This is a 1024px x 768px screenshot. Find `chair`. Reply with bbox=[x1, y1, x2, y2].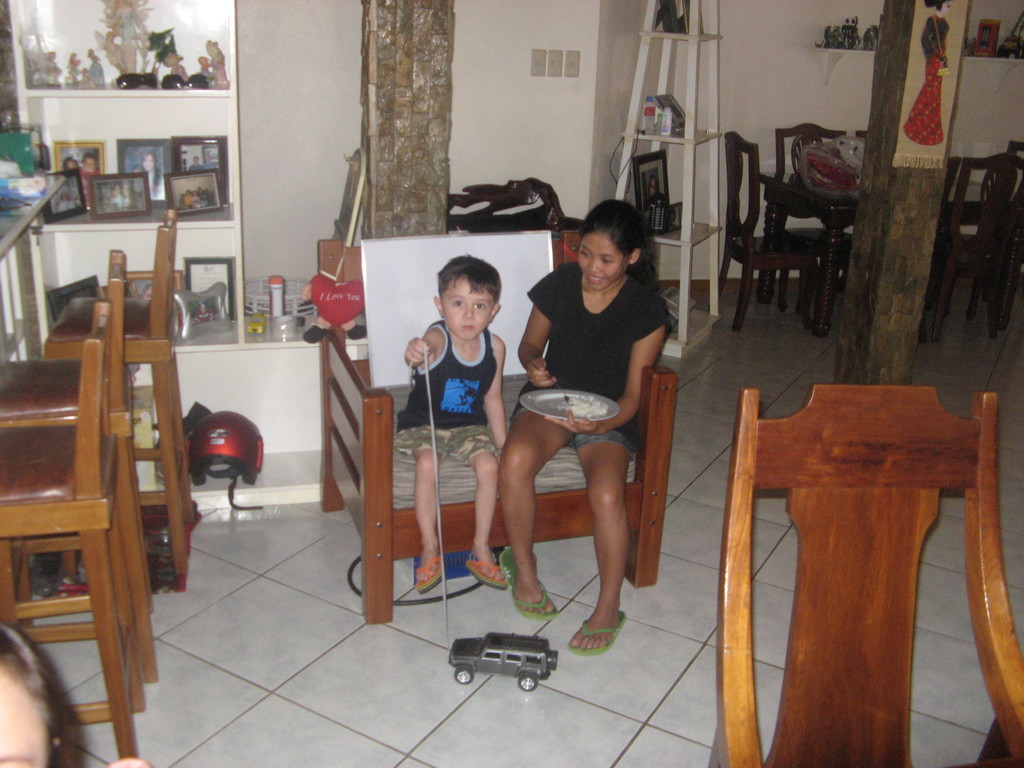
bbox=[925, 155, 1023, 345].
